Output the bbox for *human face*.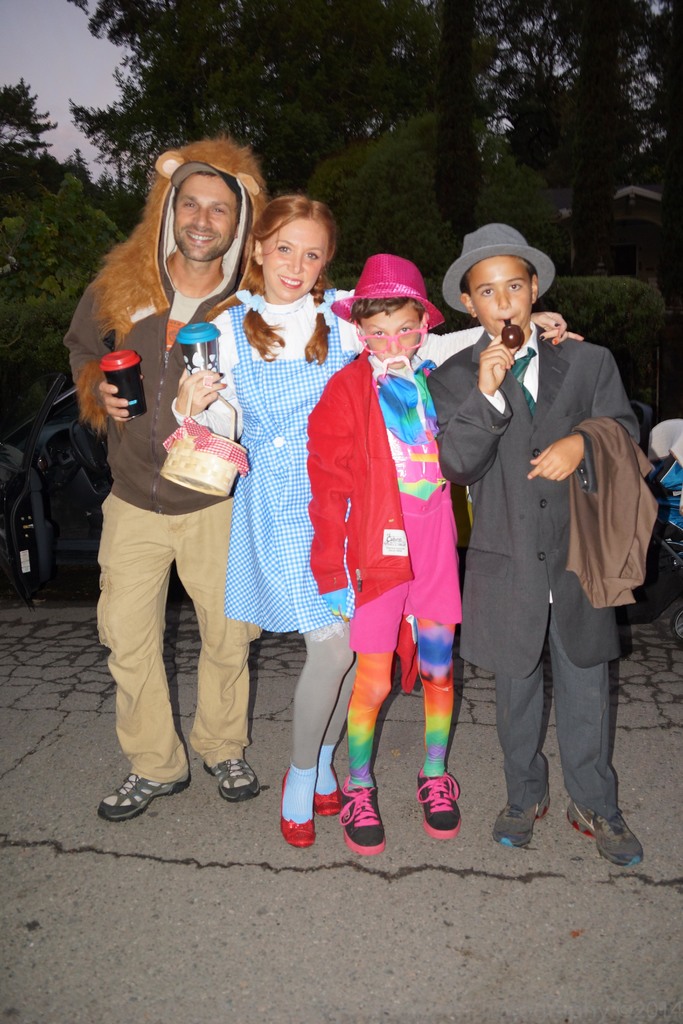
<bbox>361, 297, 419, 372</bbox>.
